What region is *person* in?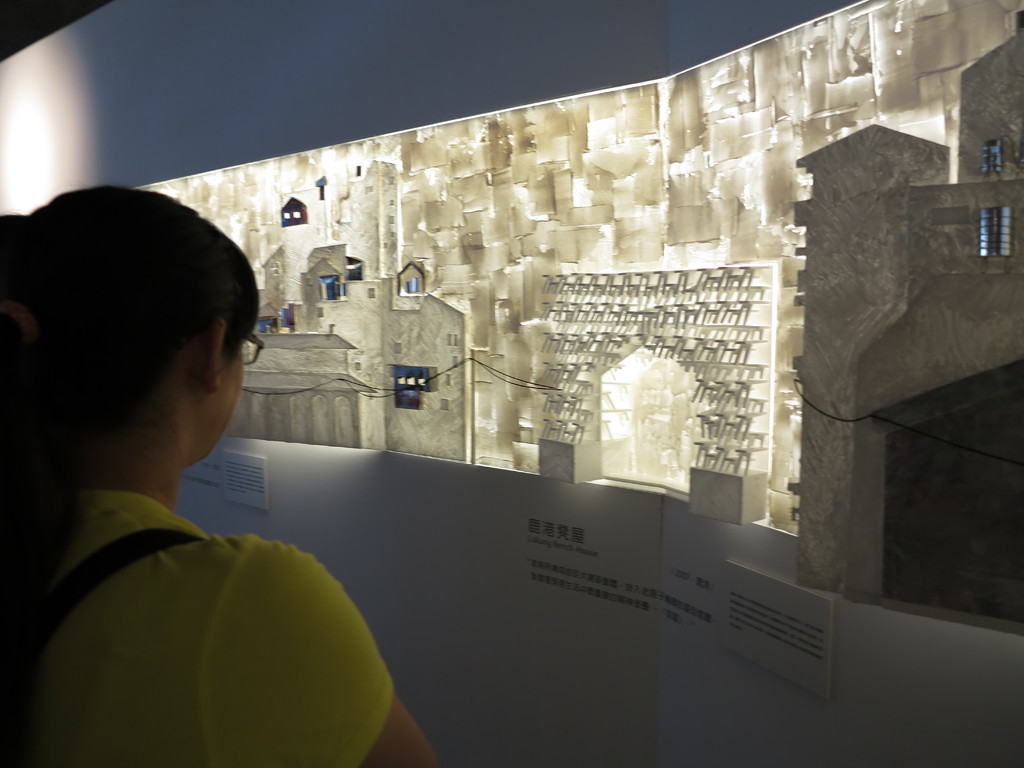
l=0, t=187, r=440, b=767.
